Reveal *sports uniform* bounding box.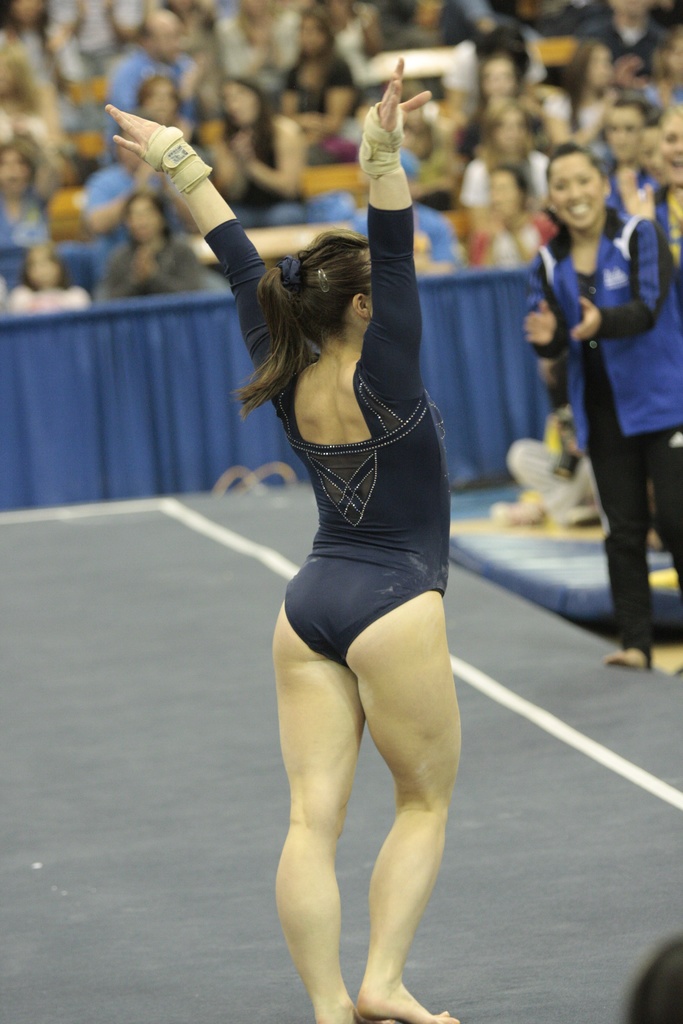
Revealed: bbox(530, 211, 682, 657).
